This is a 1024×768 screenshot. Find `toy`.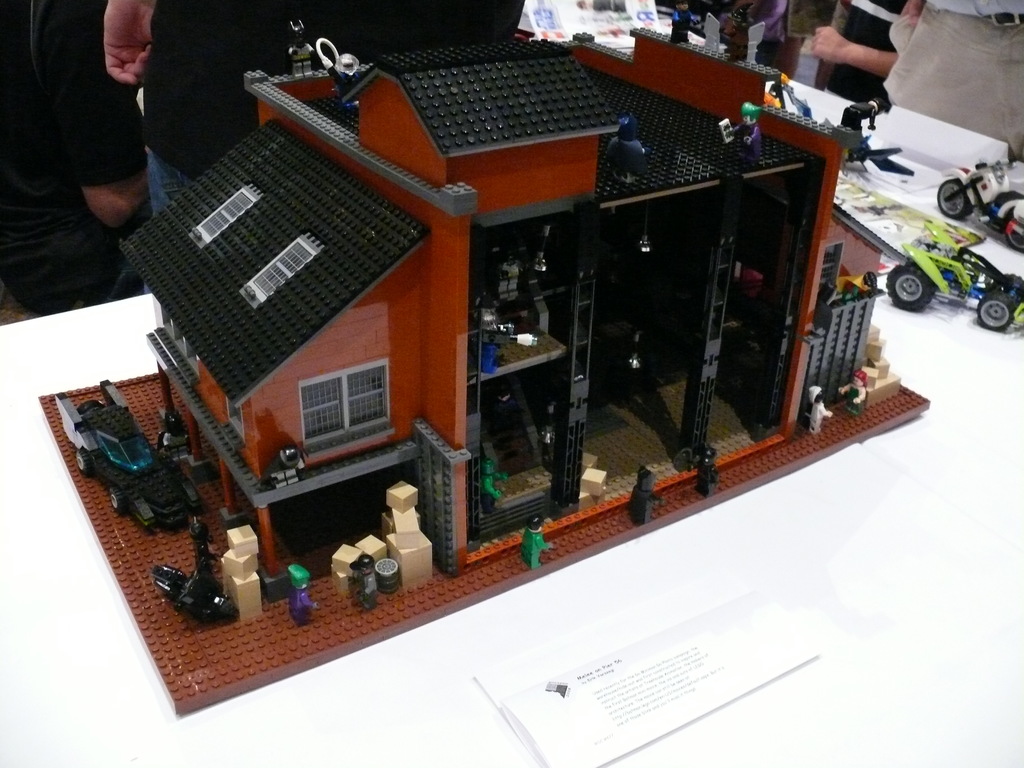
Bounding box: bbox=[885, 225, 1023, 333].
